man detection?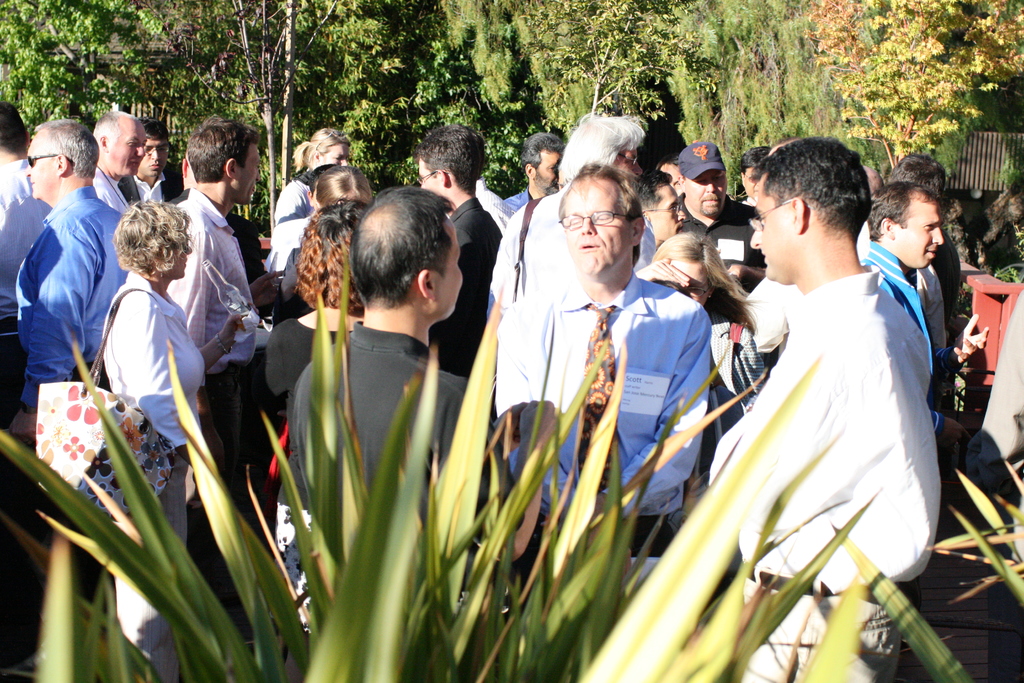
bbox(634, 163, 685, 247)
